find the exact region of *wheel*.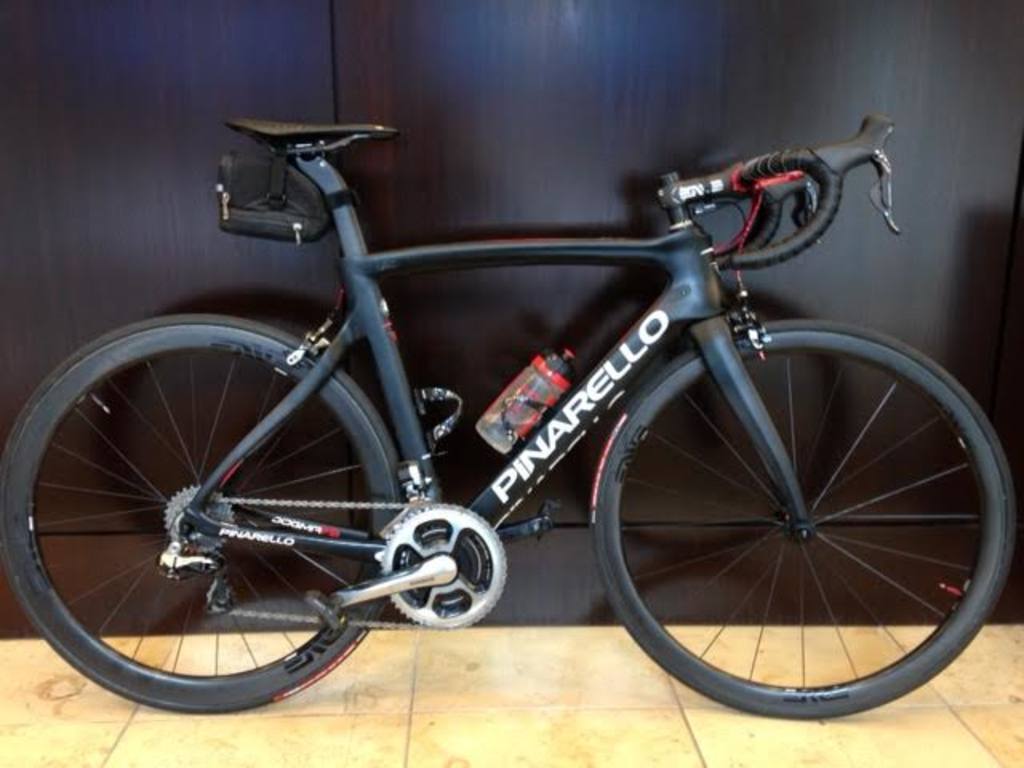
Exact region: {"left": 0, "top": 317, "right": 398, "bottom": 715}.
